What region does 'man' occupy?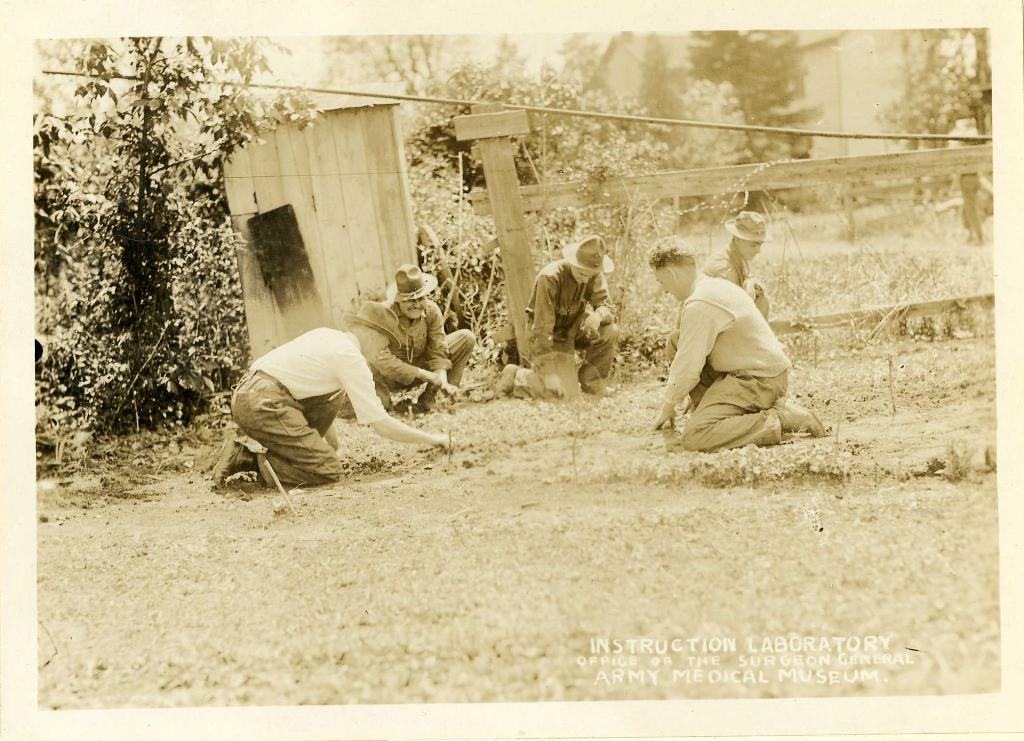
(left=651, top=236, right=824, bottom=451).
